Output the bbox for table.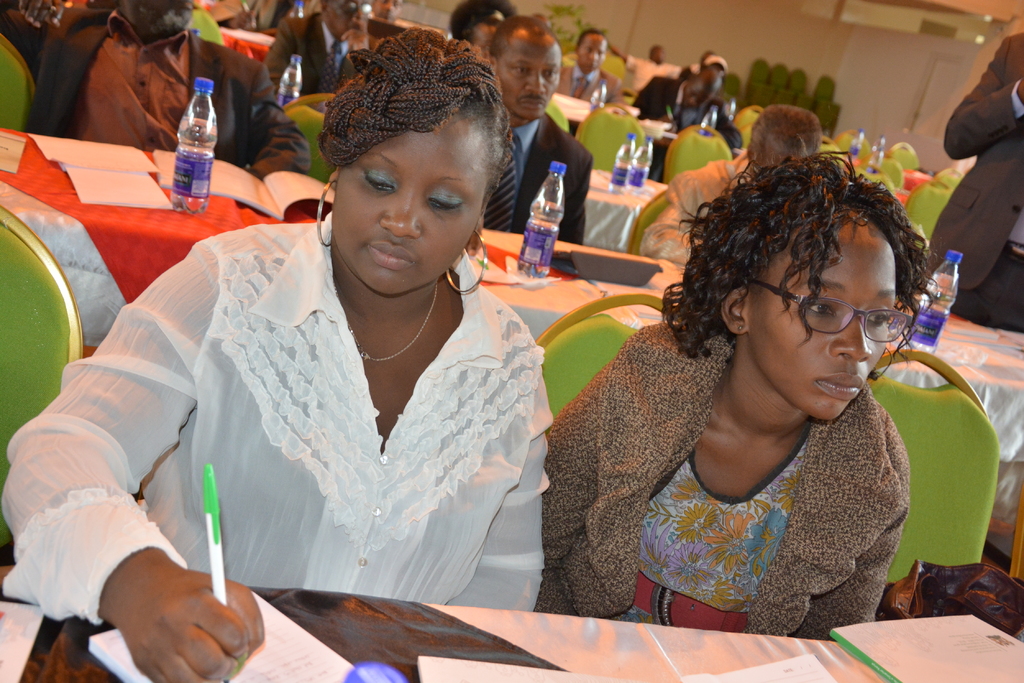
box(0, 114, 1015, 540).
